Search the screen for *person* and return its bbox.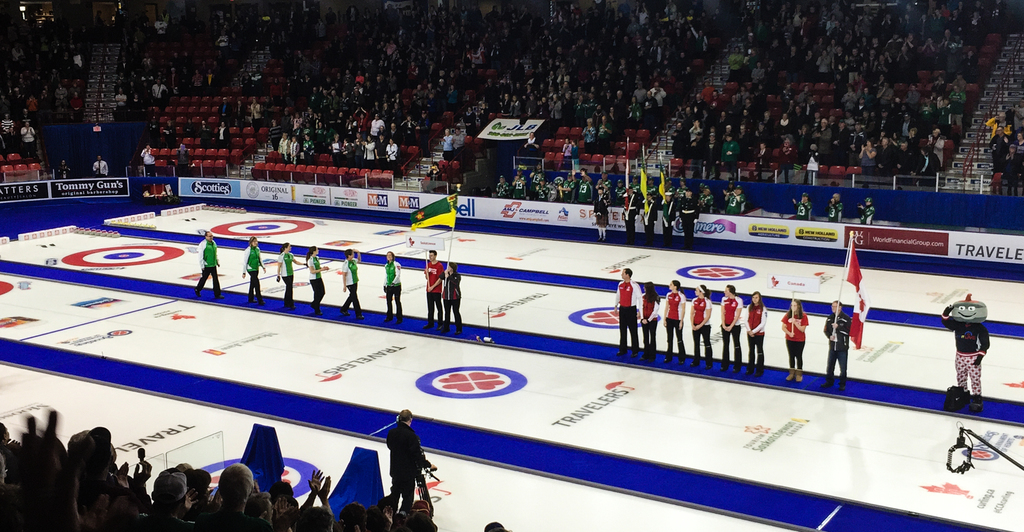
Found: x1=718 y1=284 x2=743 y2=367.
